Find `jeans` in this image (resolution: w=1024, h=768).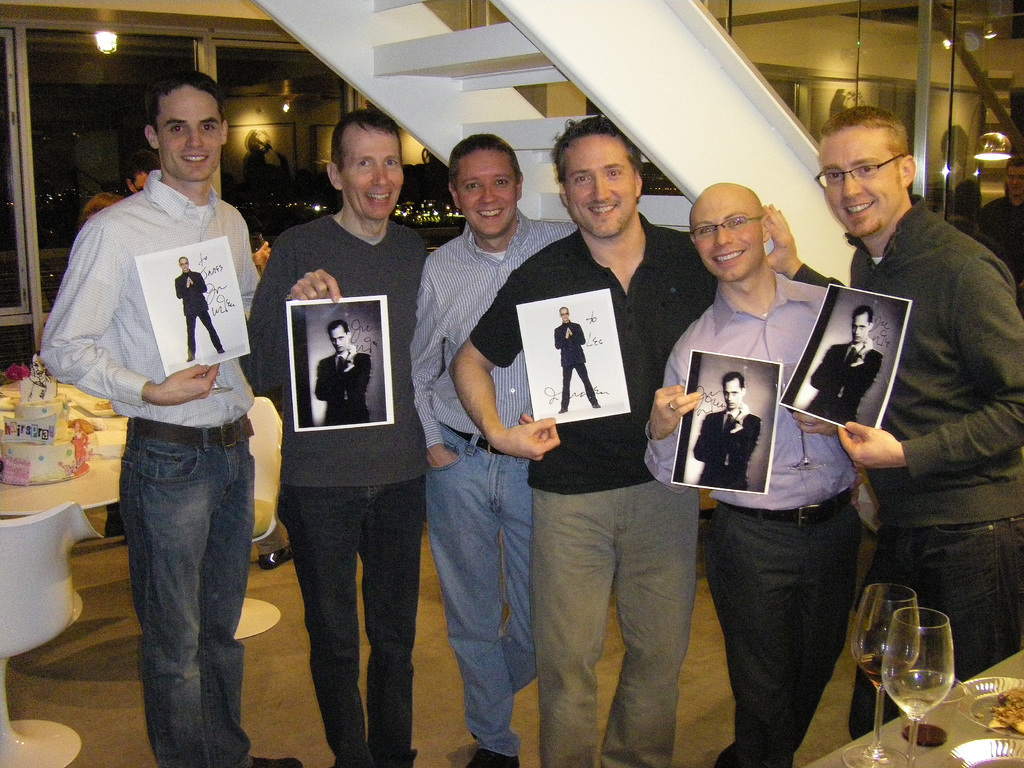
[102, 399, 254, 758].
